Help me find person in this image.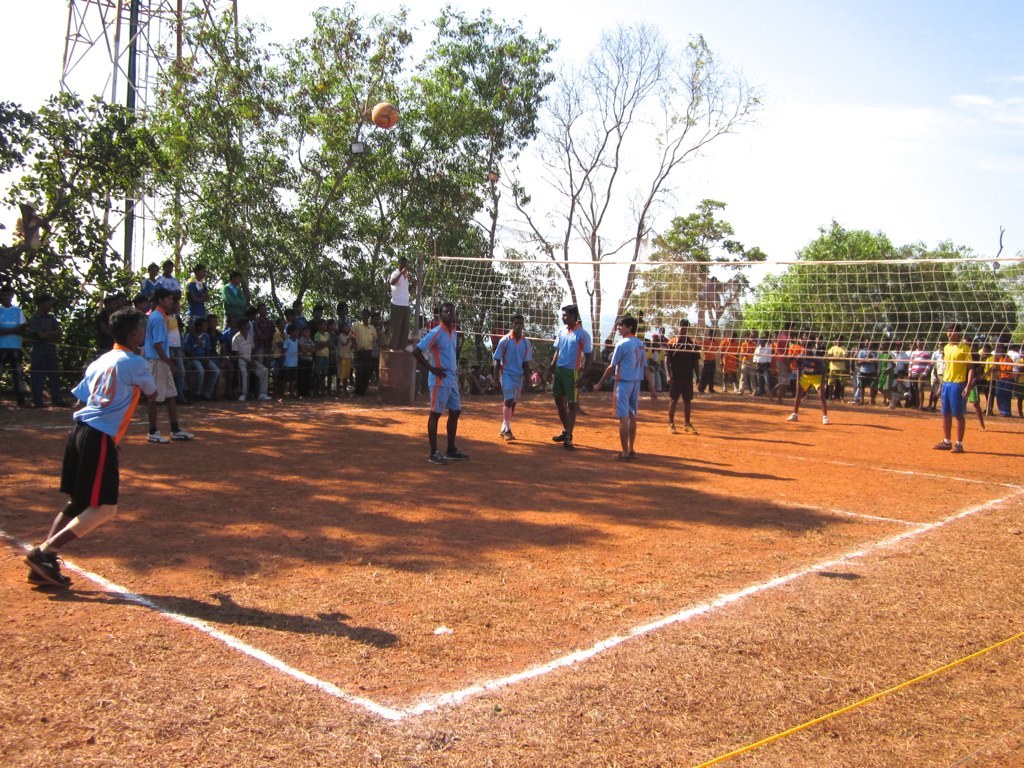
Found it: box=[1004, 342, 1019, 380].
